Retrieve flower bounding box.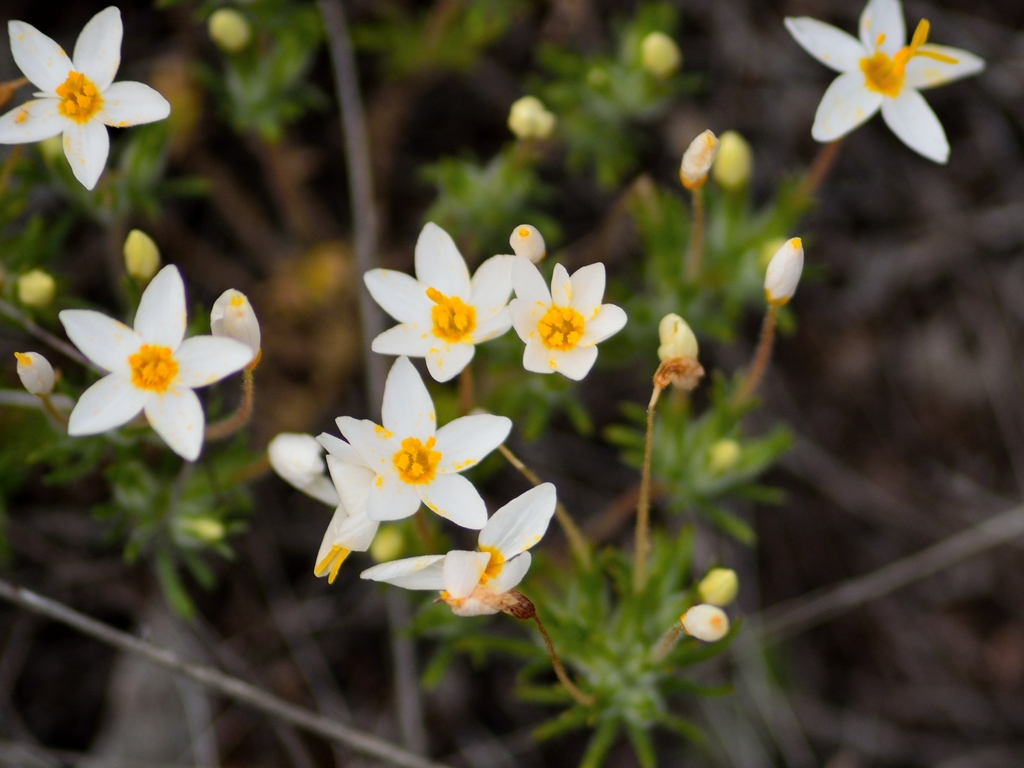
Bounding box: 0,0,174,193.
